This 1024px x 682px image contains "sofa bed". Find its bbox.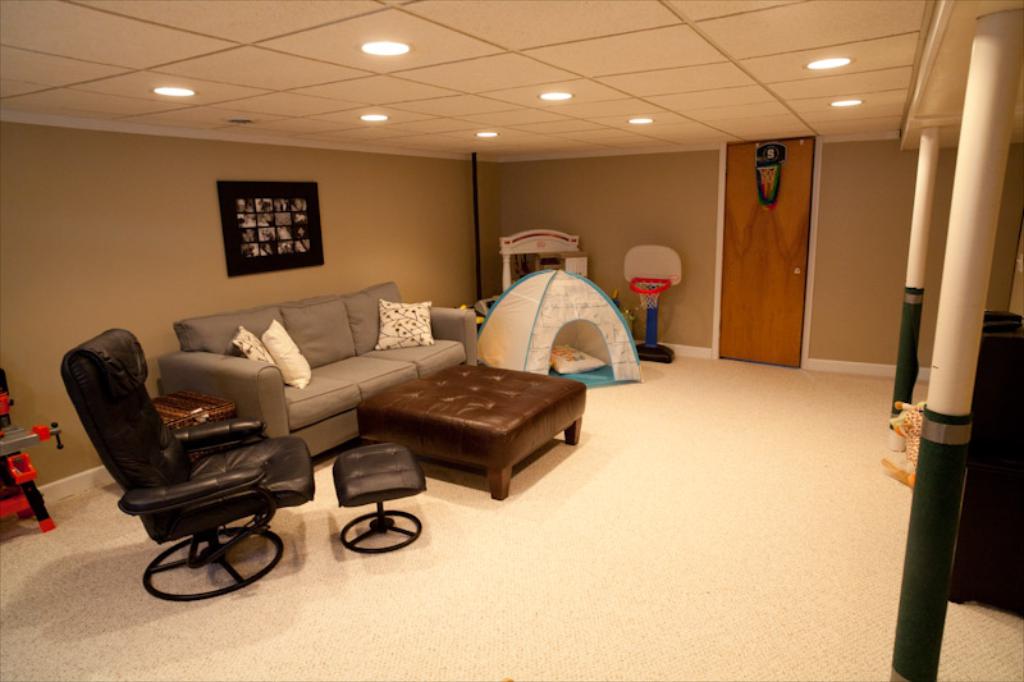
(x1=161, y1=280, x2=483, y2=459).
